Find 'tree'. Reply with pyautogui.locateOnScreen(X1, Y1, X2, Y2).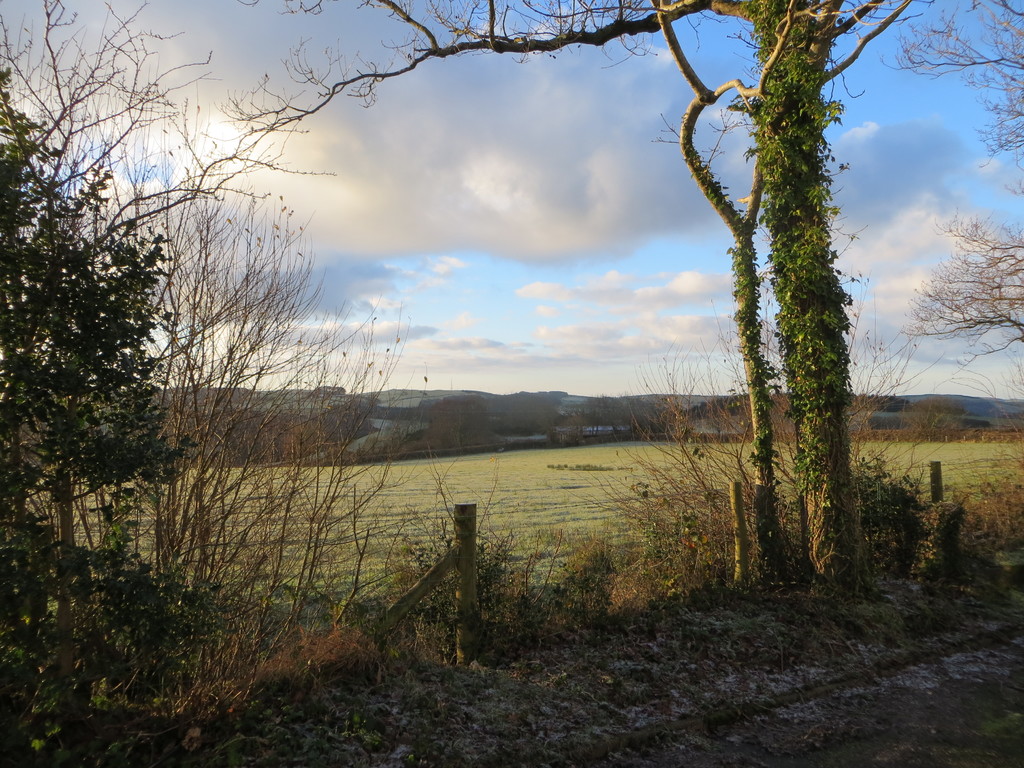
pyautogui.locateOnScreen(0, 0, 332, 742).
